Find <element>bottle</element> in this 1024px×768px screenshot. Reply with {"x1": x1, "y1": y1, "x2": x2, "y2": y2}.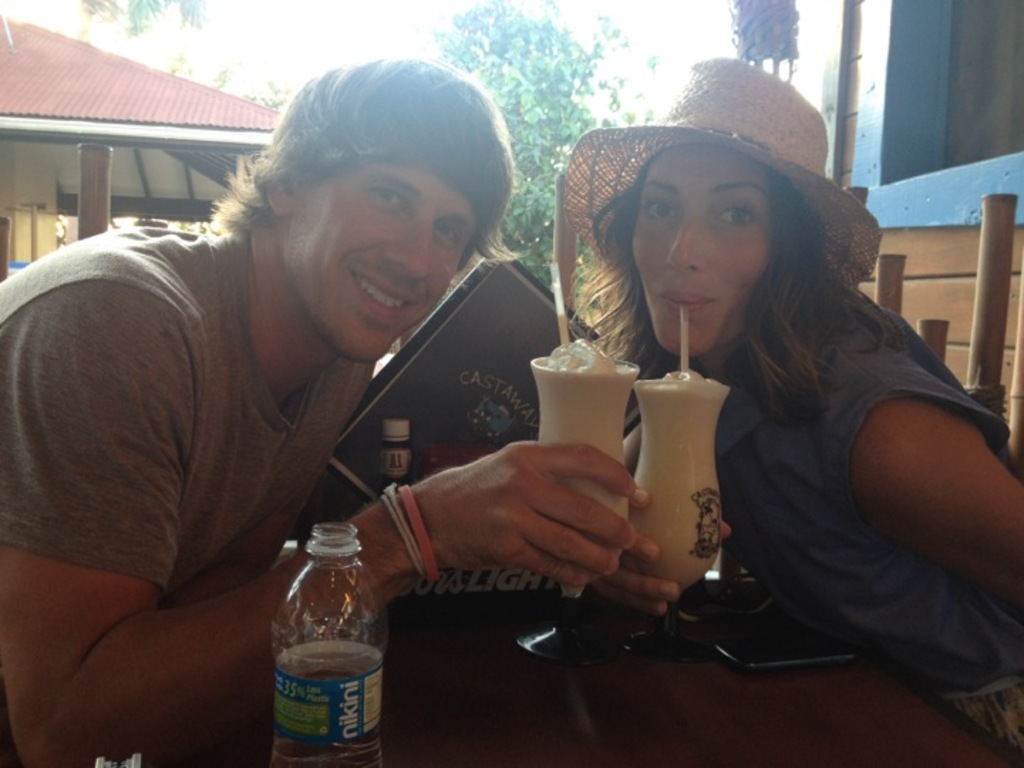
{"x1": 265, "y1": 508, "x2": 398, "y2": 767}.
